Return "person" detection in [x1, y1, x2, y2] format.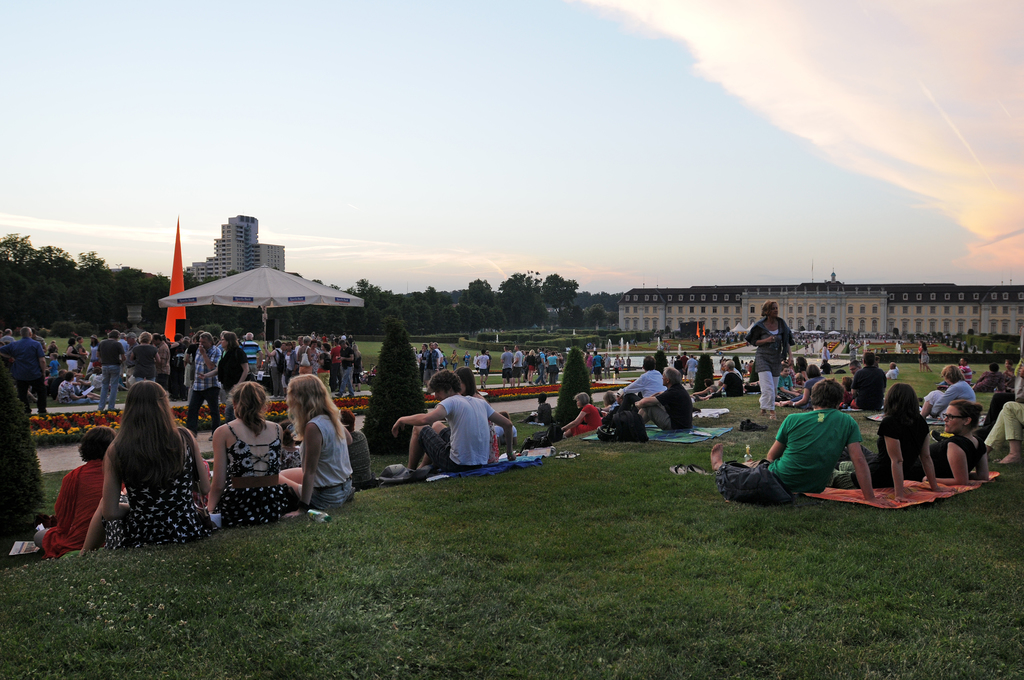
[916, 340, 928, 373].
